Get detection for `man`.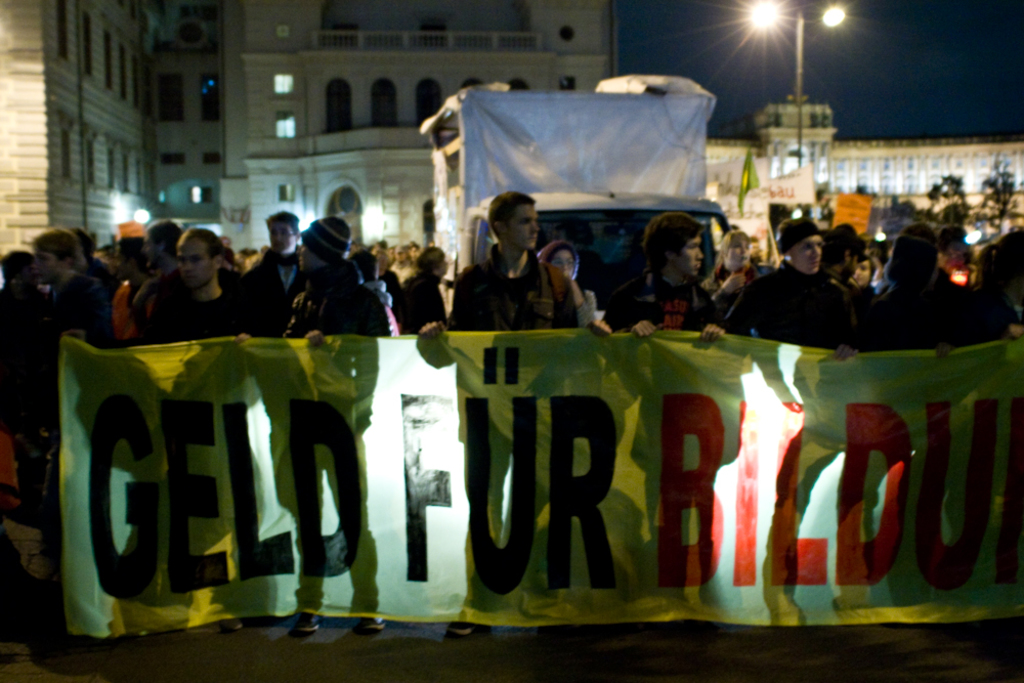
Detection: bbox(286, 217, 390, 635).
